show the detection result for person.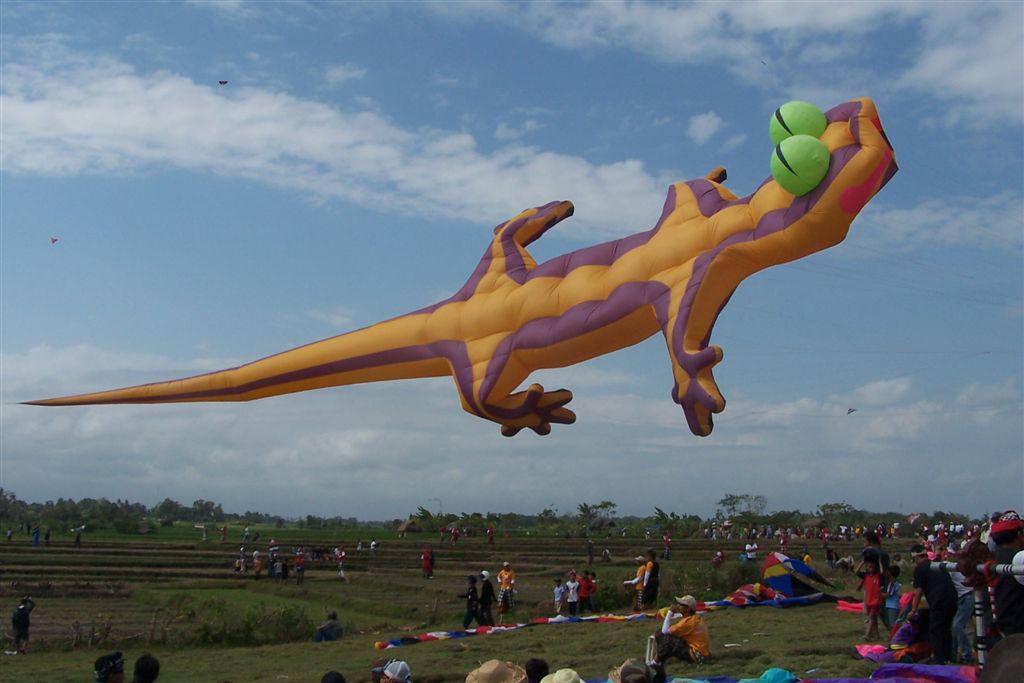
bbox=[642, 554, 661, 610].
